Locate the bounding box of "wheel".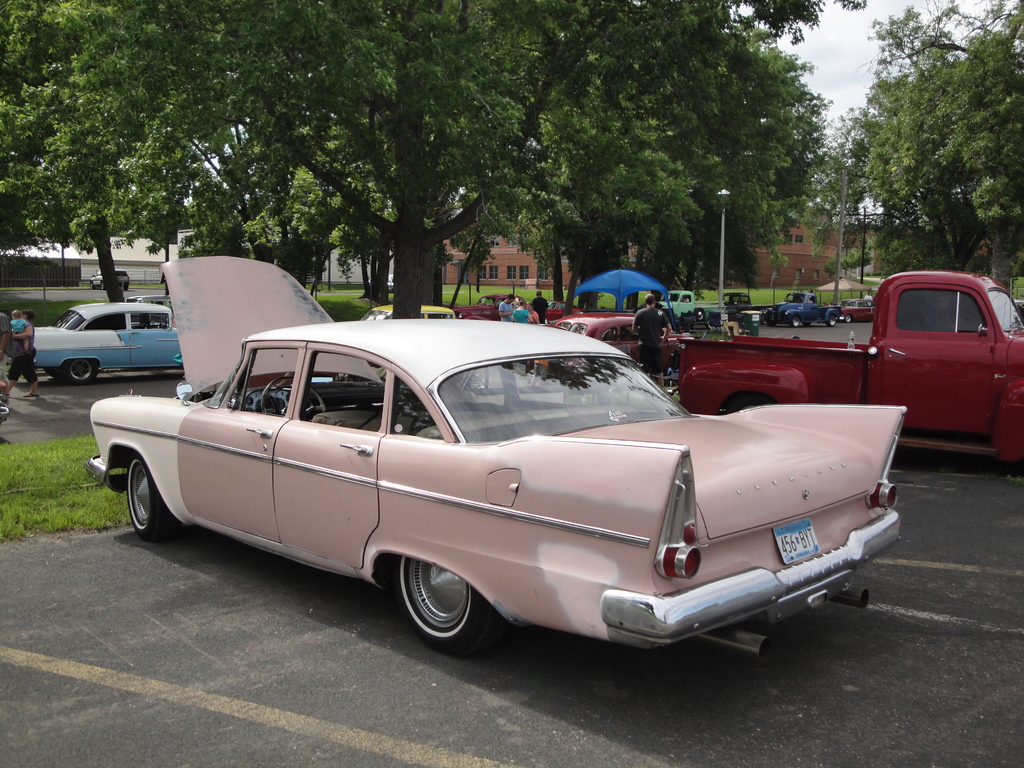
Bounding box: select_region(88, 282, 93, 292).
